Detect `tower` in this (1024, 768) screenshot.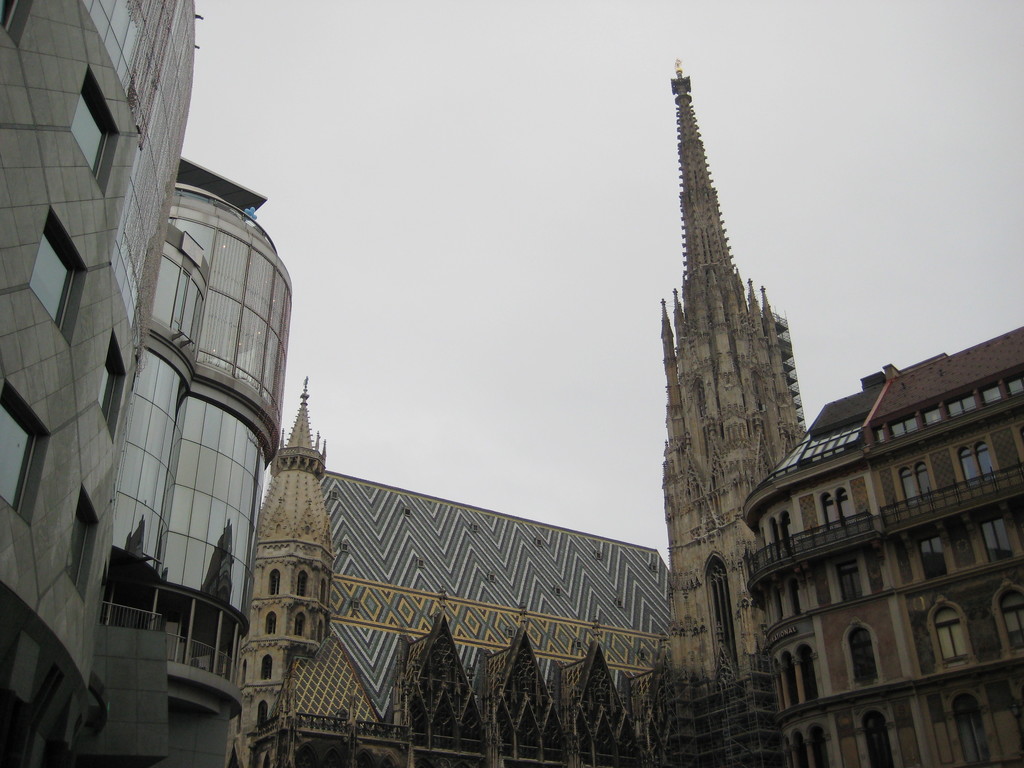
Detection: (230, 367, 333, 767).
